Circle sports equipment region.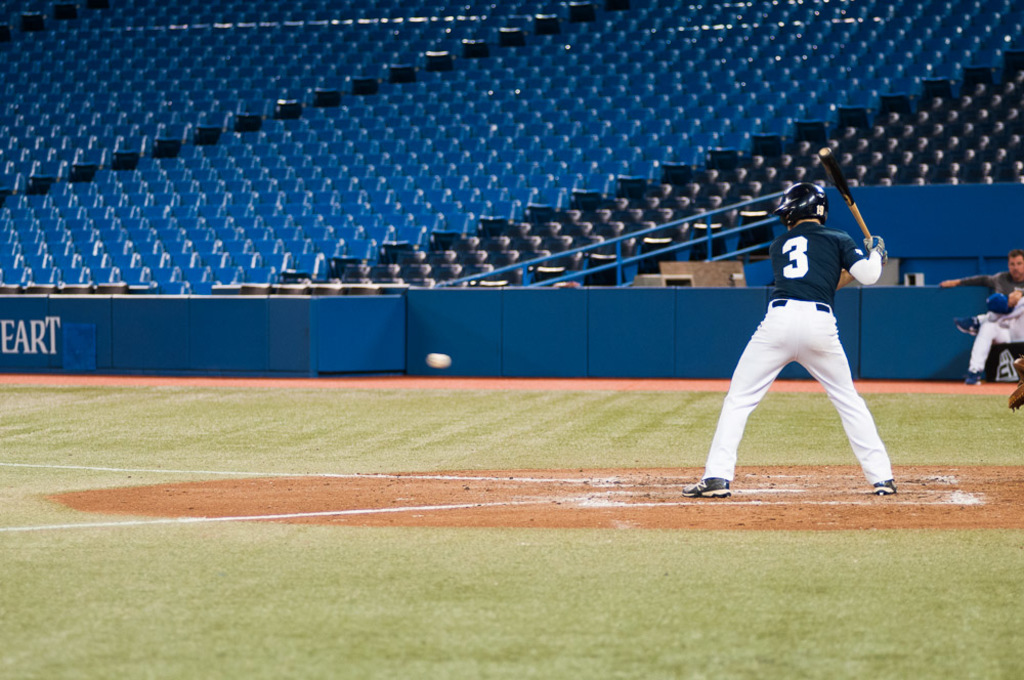
Region: bbox=(425, 347, 452, 368).
